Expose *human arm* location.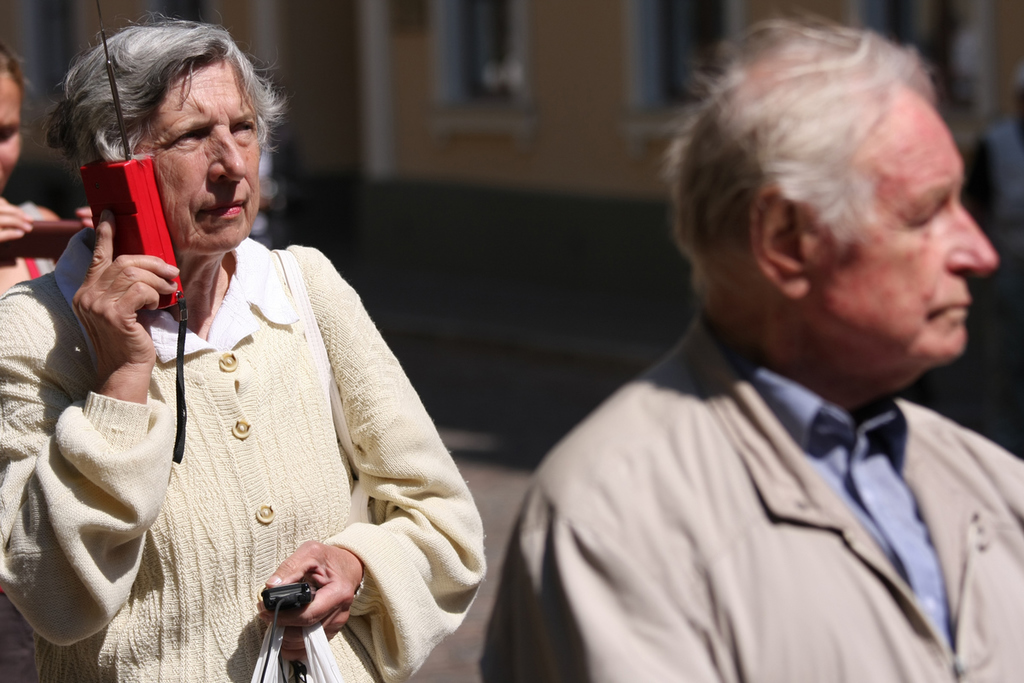
Exposed at box=[36, 199, 108, 246].
